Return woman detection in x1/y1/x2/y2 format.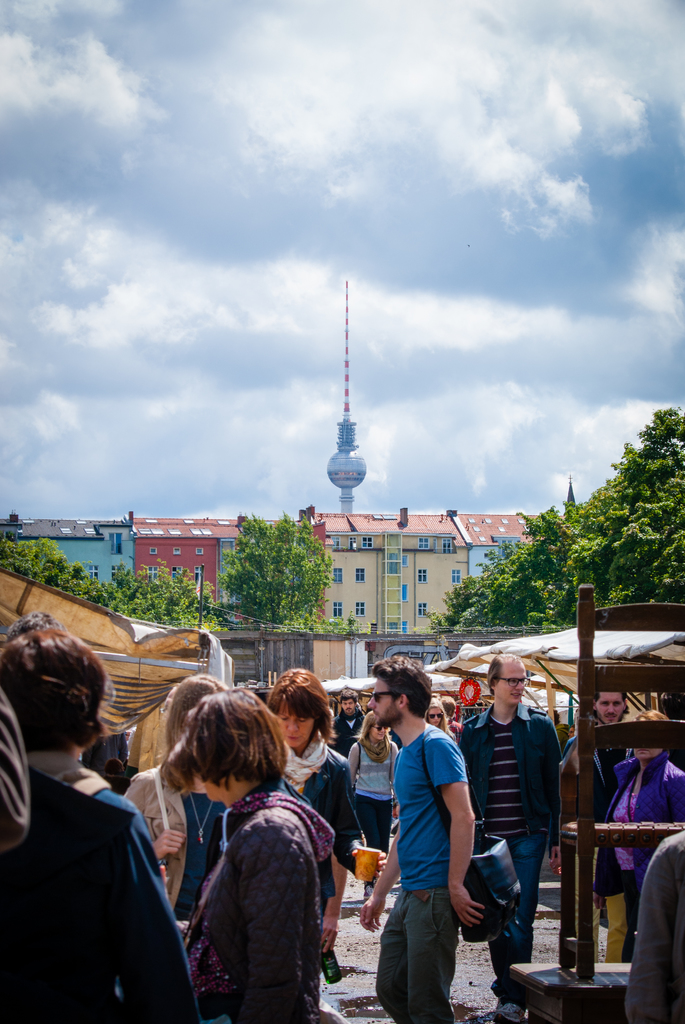
426/696/459/743.
